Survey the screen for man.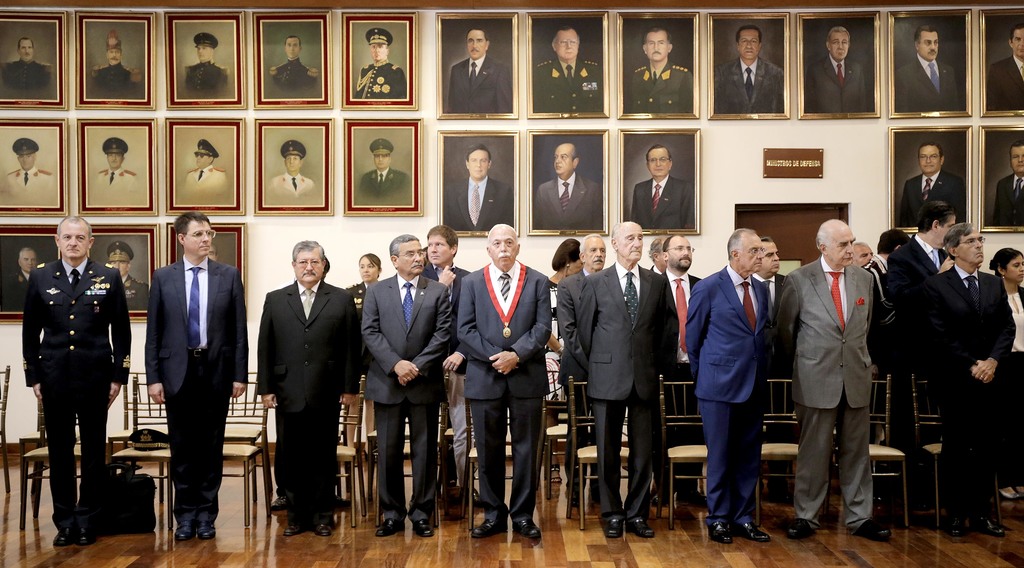
Survey found: (x1=659, y1=233, x2=709, y2=505).
